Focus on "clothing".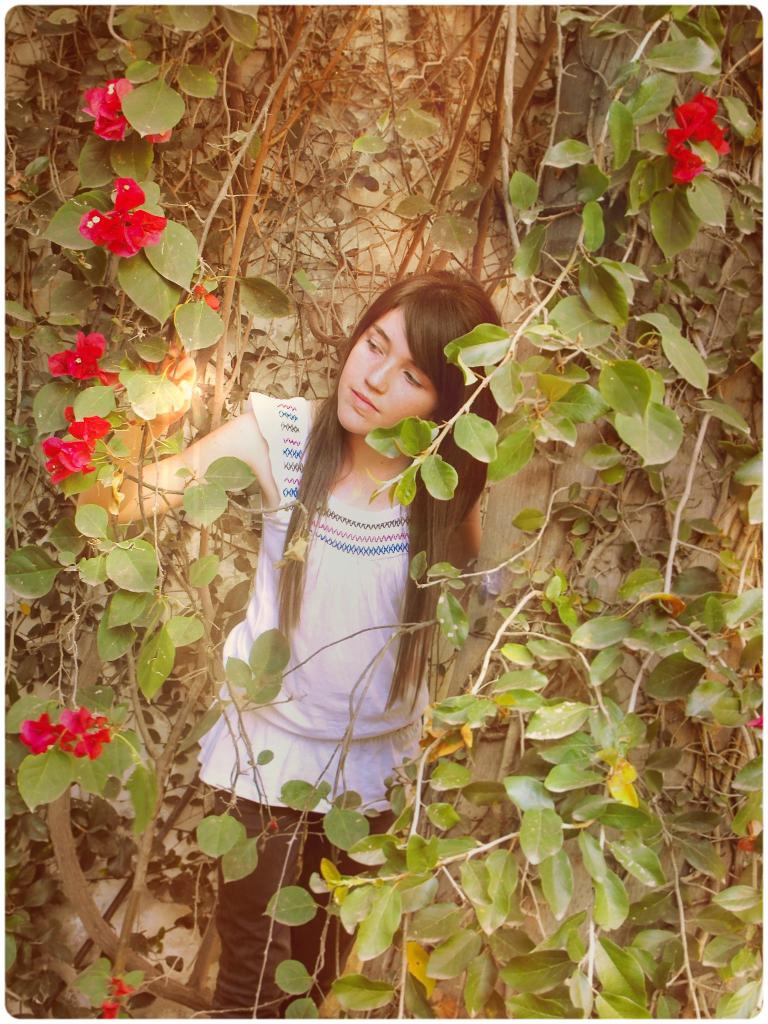
Focused at pyautogui.locateOnScreen(209, 808, 408, 1023).
